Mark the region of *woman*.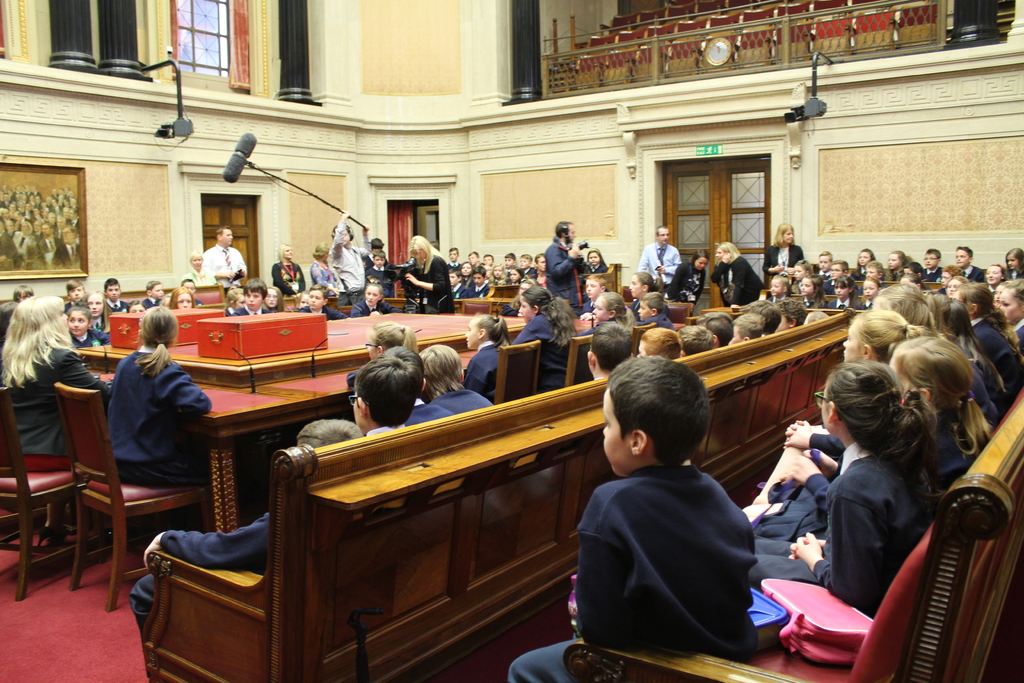
Region: (764, 220, 801, 286).
